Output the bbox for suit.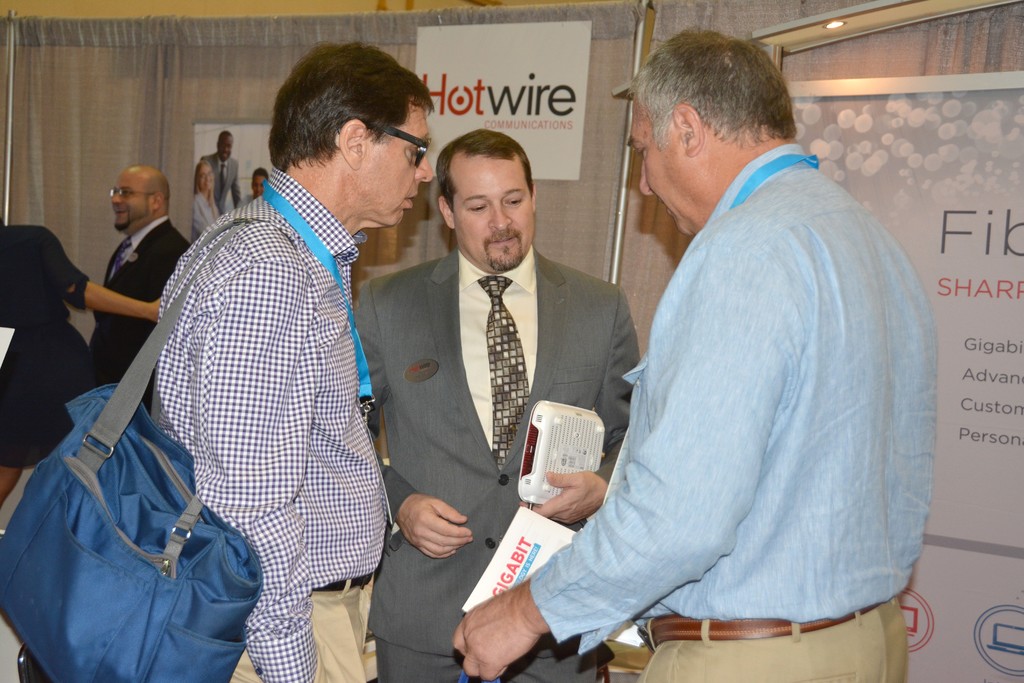
364 161 634 650.
